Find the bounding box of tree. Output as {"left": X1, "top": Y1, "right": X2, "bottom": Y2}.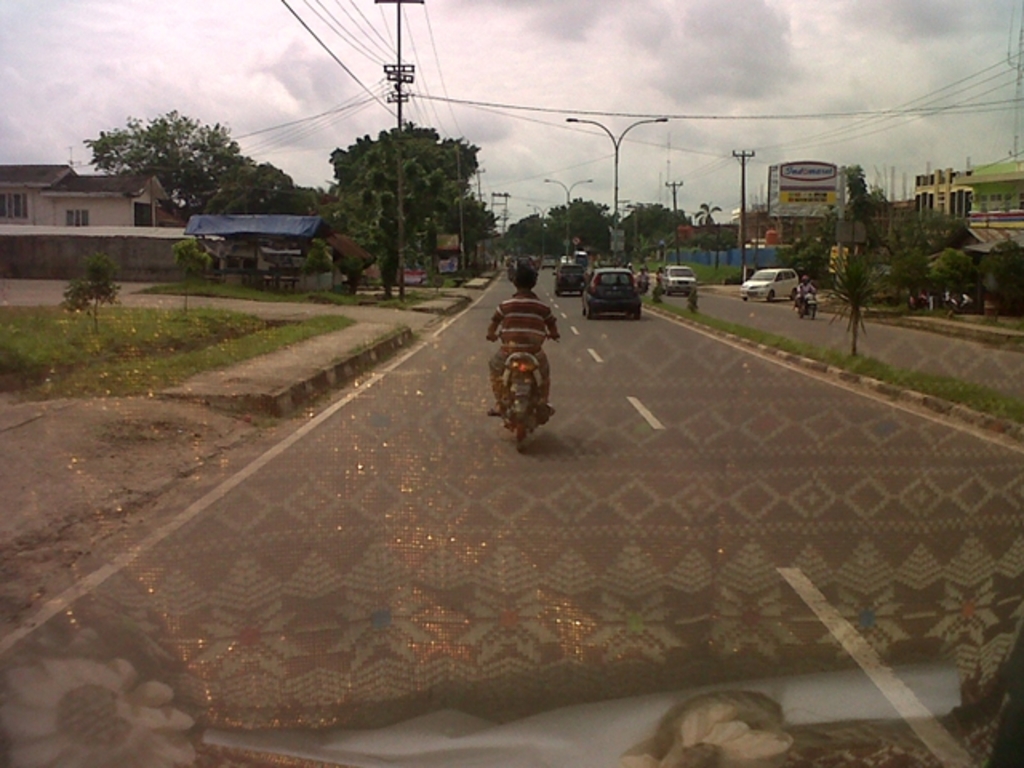
{"left": 269, "top": 184, "right": 326, "bottom": 224}.
